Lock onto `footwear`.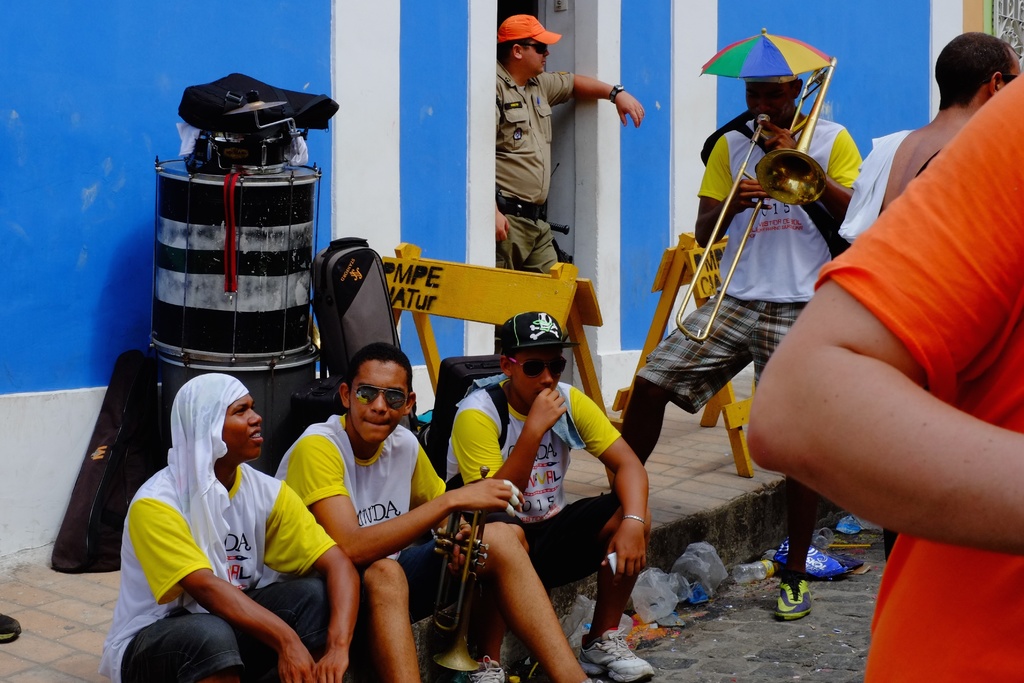
Locked: (left=773, top=577, right=816, bottom=619).
